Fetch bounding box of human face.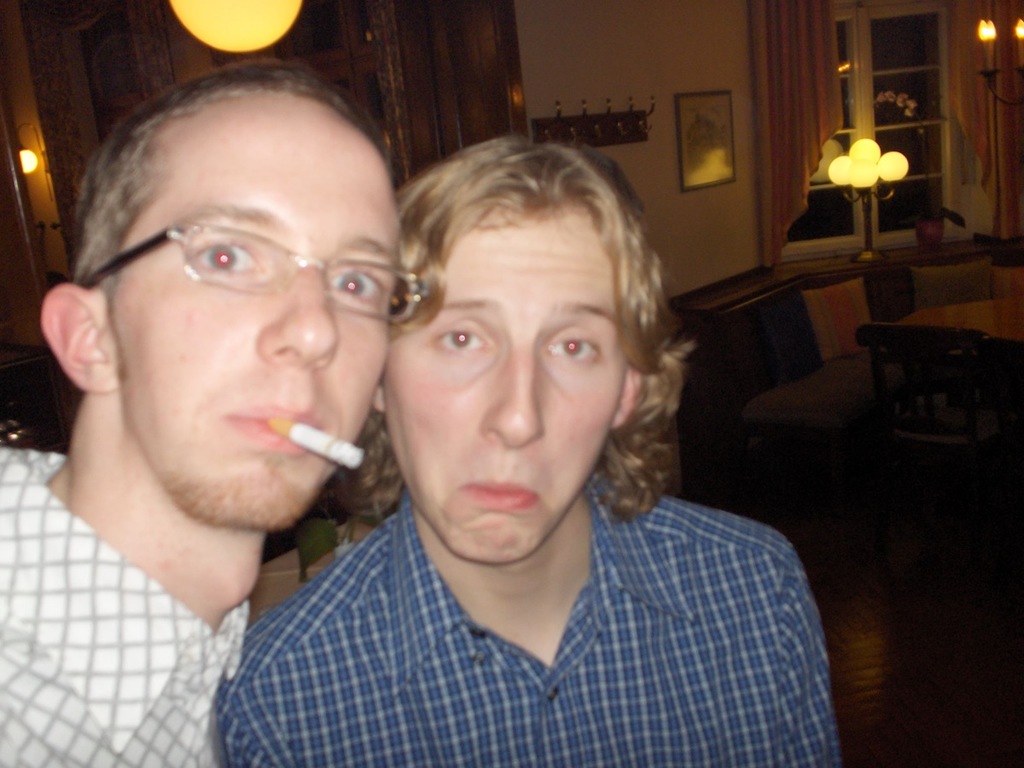
Bbox: Rect(119, 102, 391, 528).
